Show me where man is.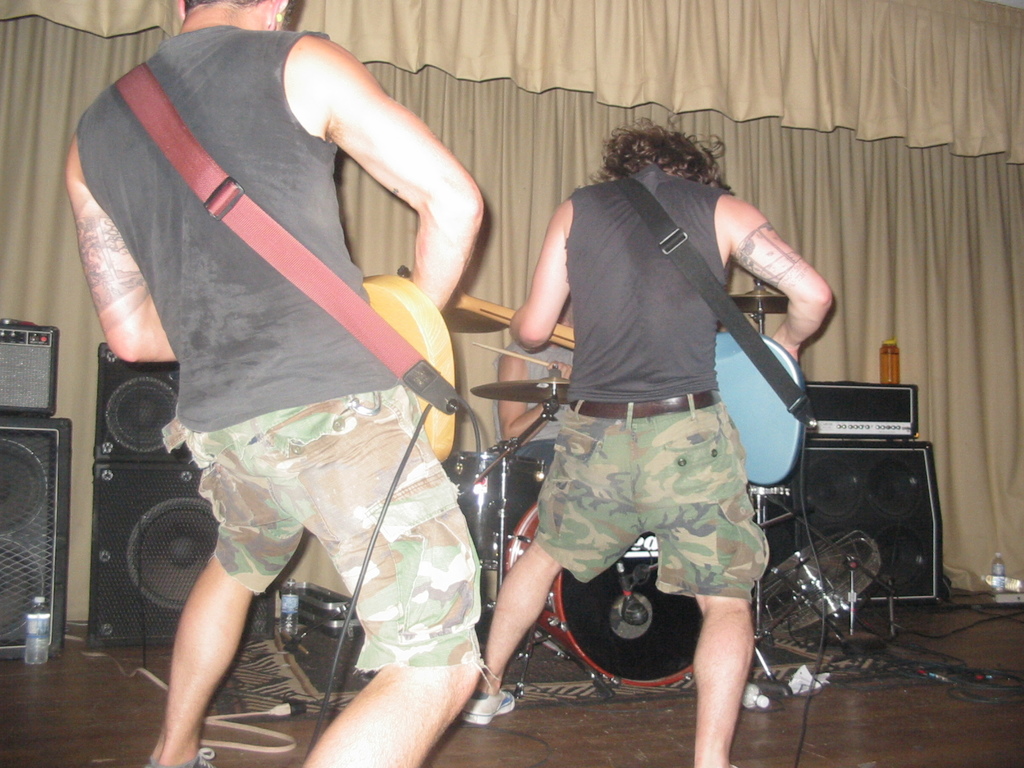
man is at pyautogui.locateOnScreen(481, 104, 829, 754).
